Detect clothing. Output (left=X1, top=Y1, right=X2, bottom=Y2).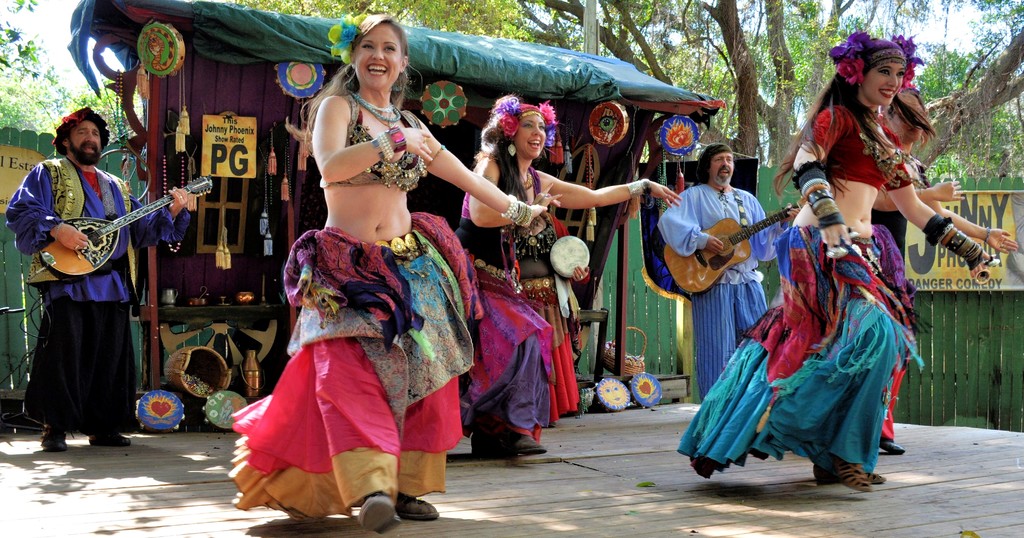
(left=662, top=190, right=769, bottom=402).
